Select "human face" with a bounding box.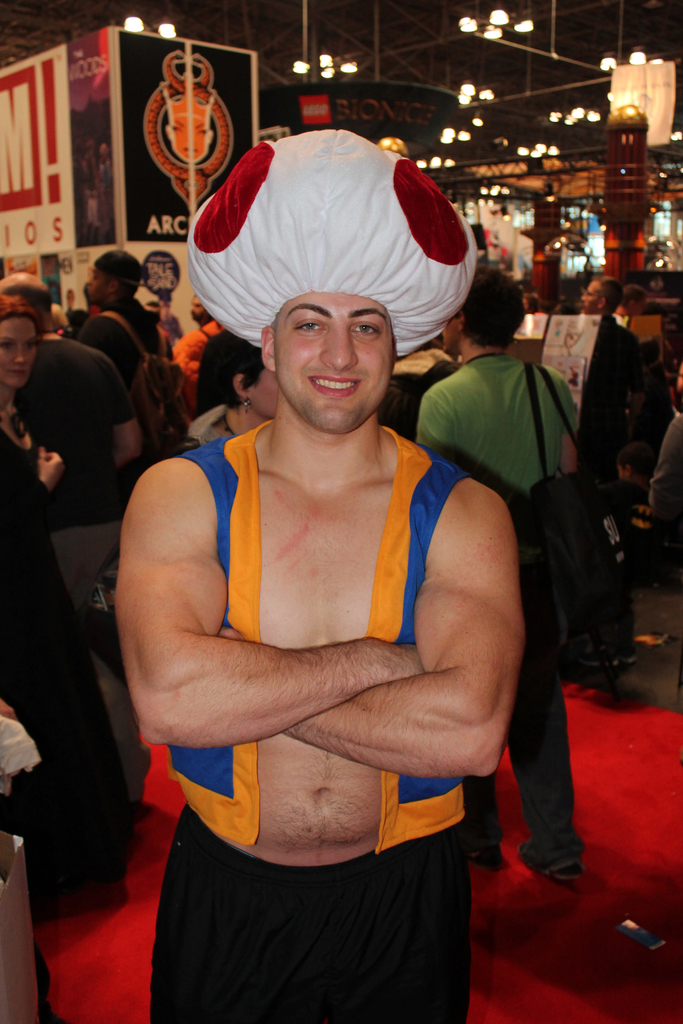
box=[633, 297, 647, 318].
